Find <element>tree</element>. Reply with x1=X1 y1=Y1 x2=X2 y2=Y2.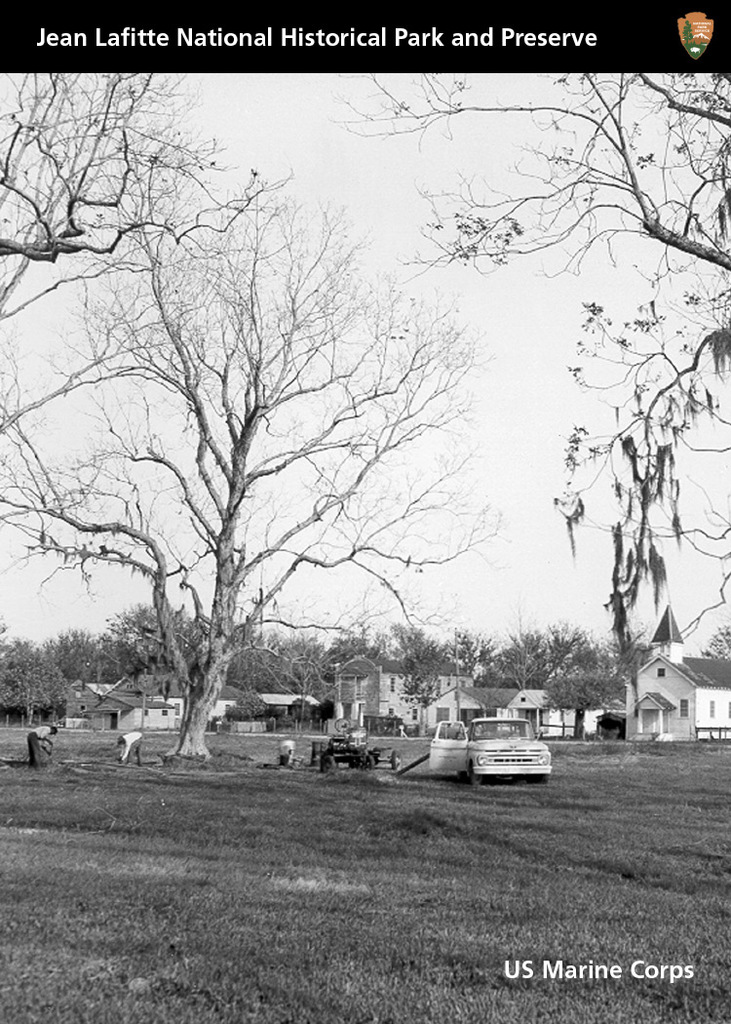
x1=540 y1=634 x2=629 y2=738.
